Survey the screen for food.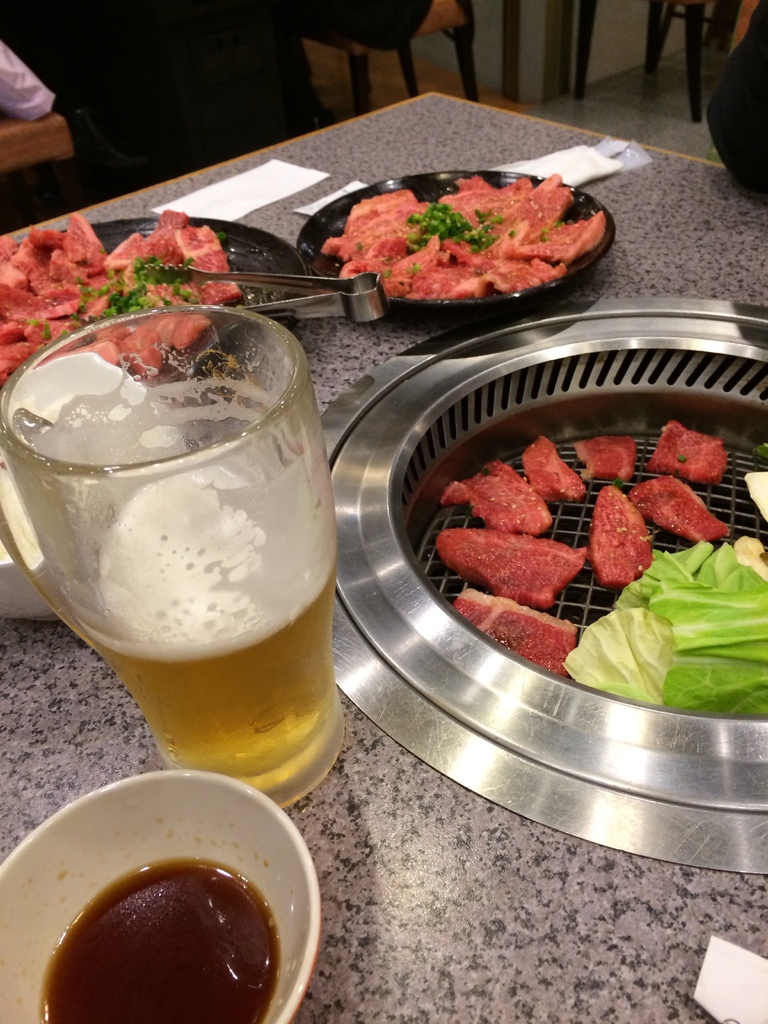
Survey found: pyautogui.locateOnScreen(339, 161, 609, 305).
